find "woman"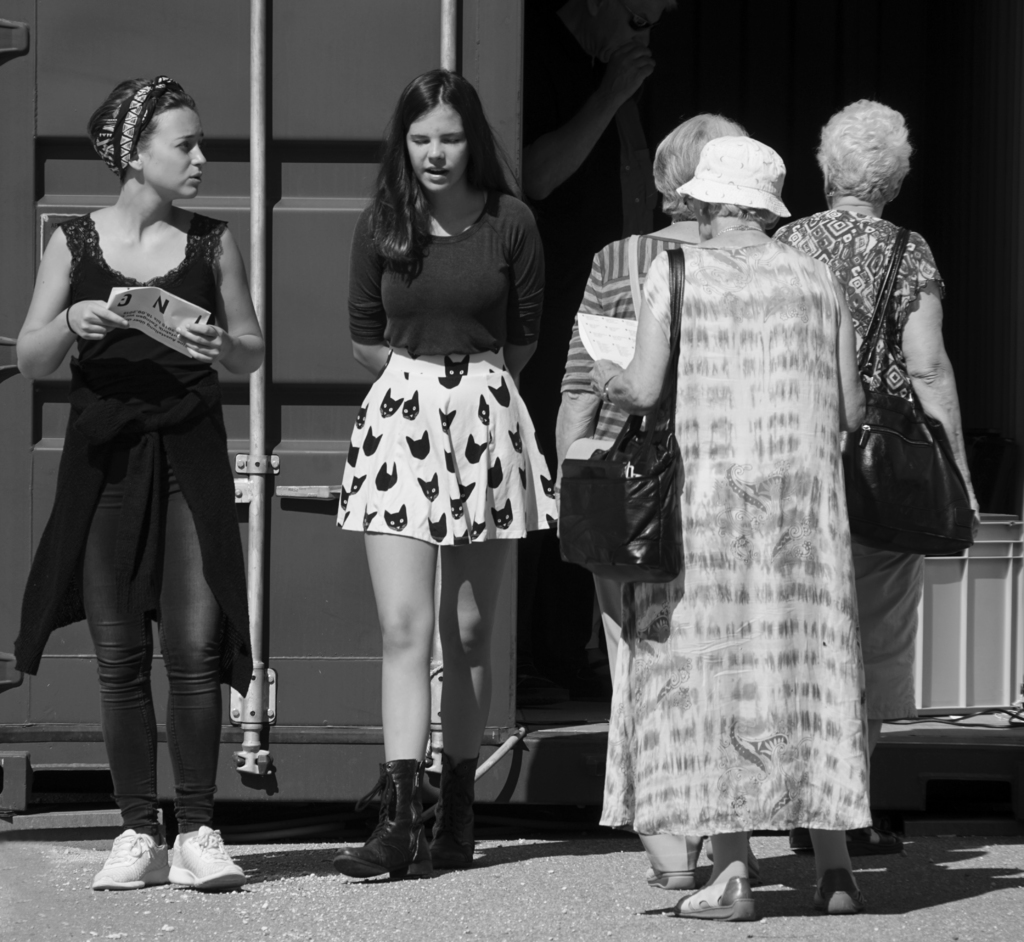
582,134,892,925
